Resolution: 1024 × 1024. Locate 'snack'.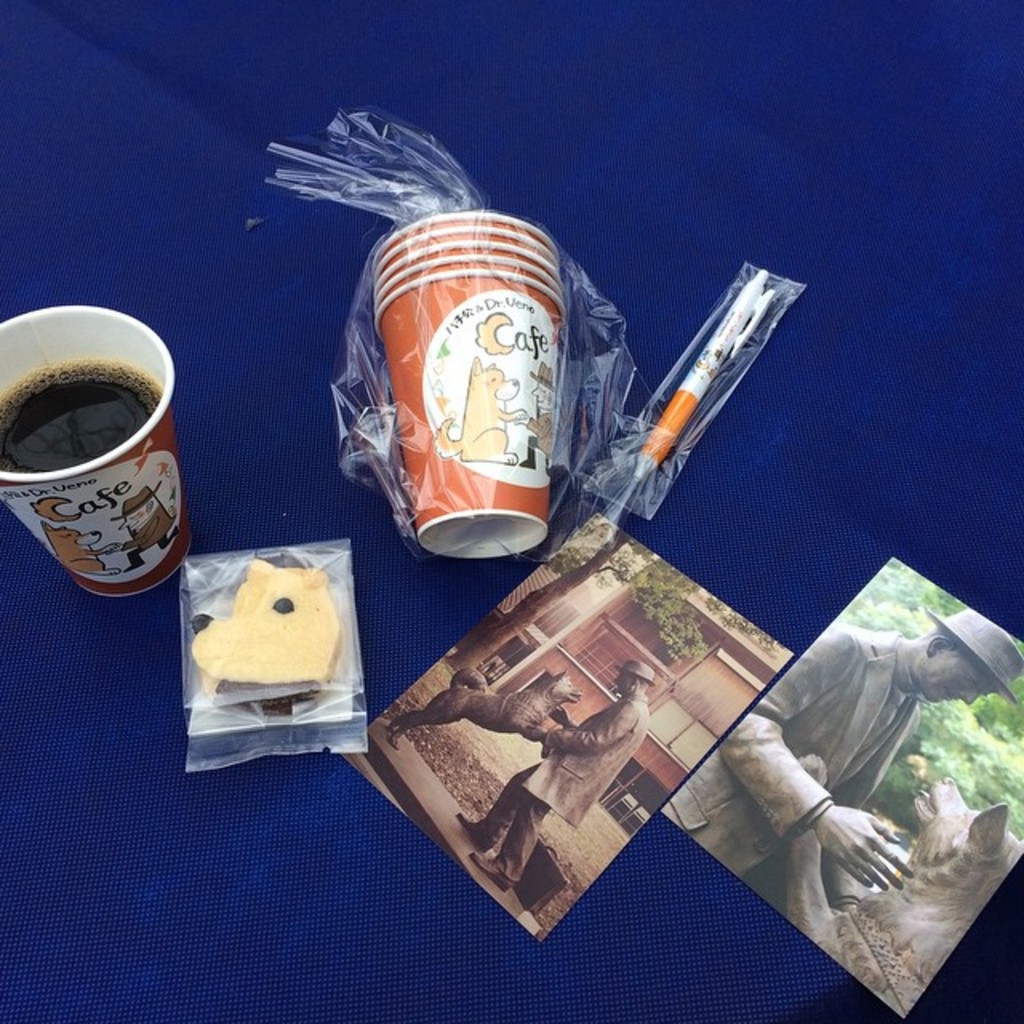
Rect(194, 563, 357, 712).
